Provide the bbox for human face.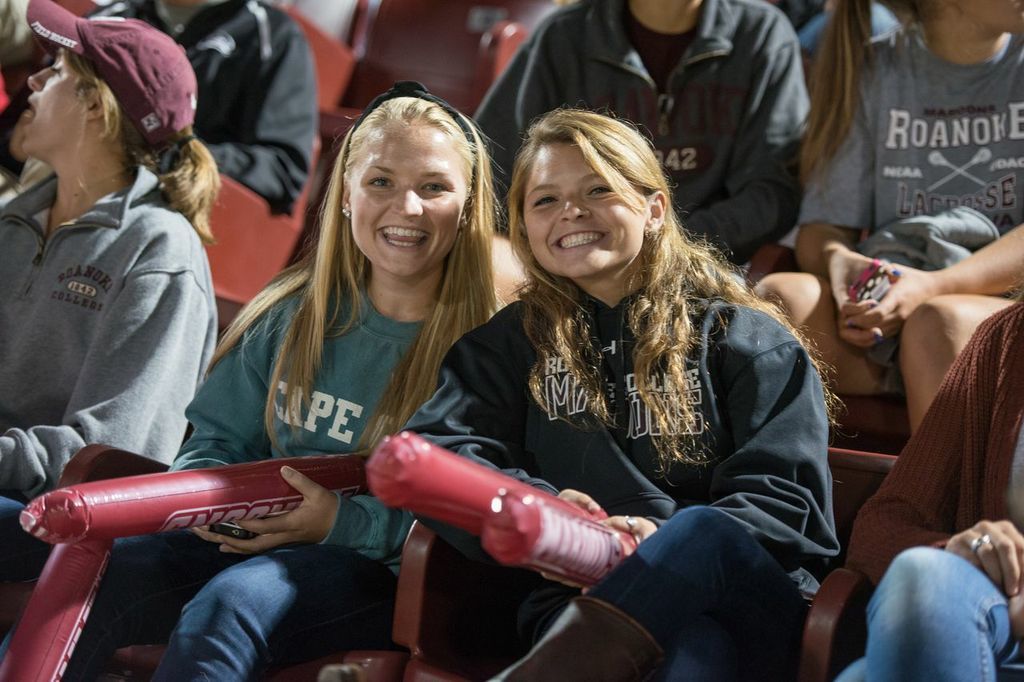
left=20, top=48, right=90, bottom=159.
